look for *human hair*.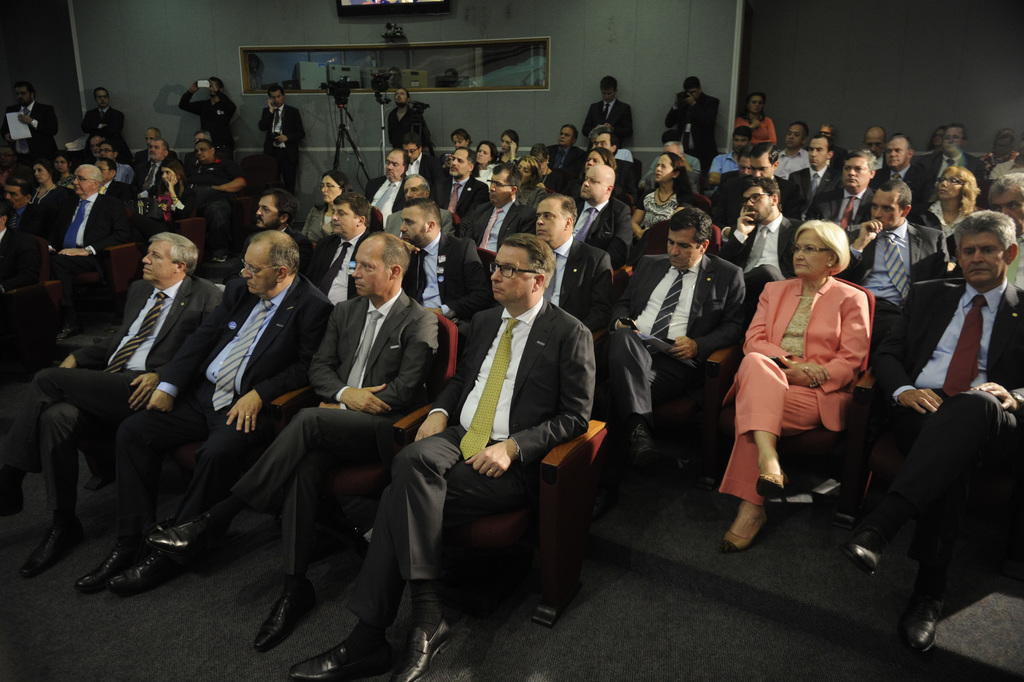
Found: {"x1": 740, "y1": 131, "x2": 783, "y2": 164}.
